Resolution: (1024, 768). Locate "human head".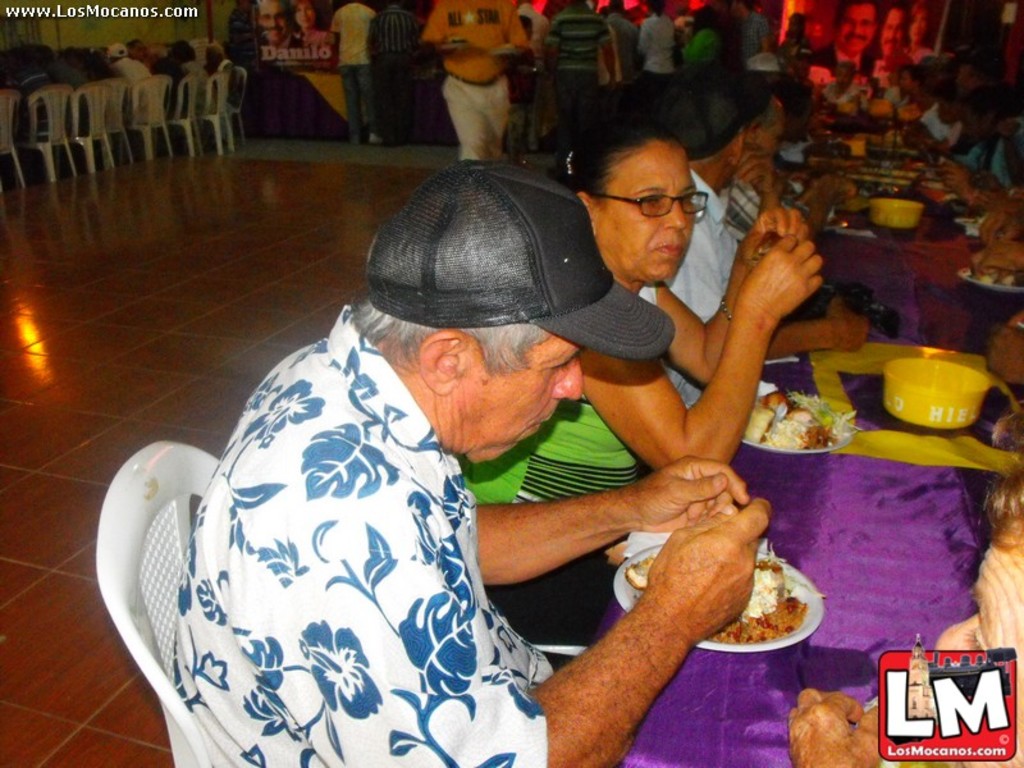
bbox(109, 44, 134, 55).
